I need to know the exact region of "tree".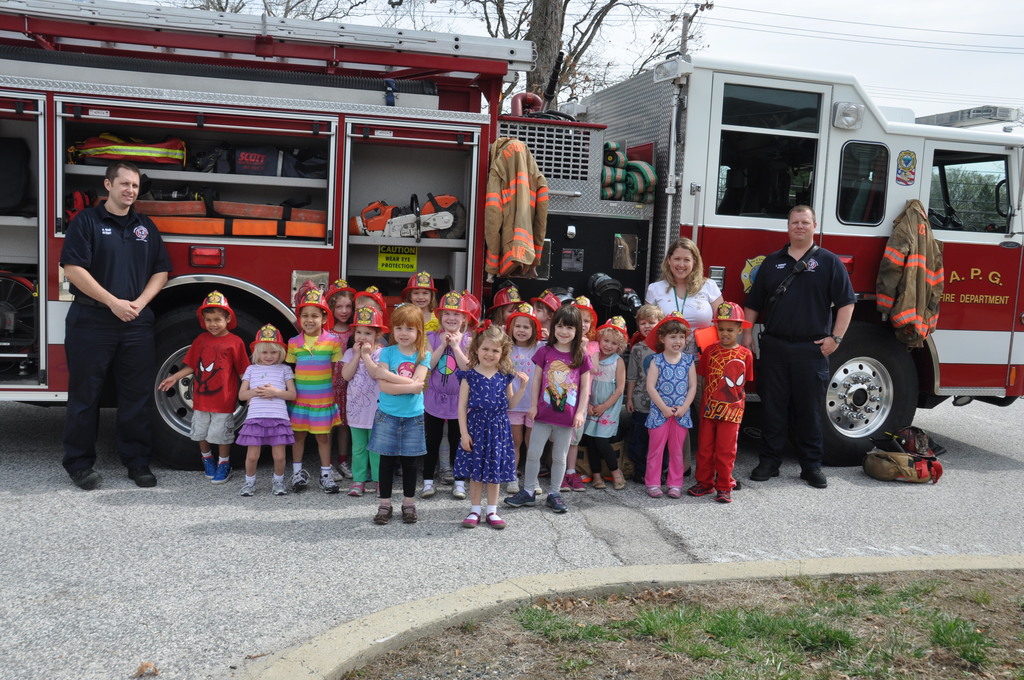
Region: 179:0:714:106.
